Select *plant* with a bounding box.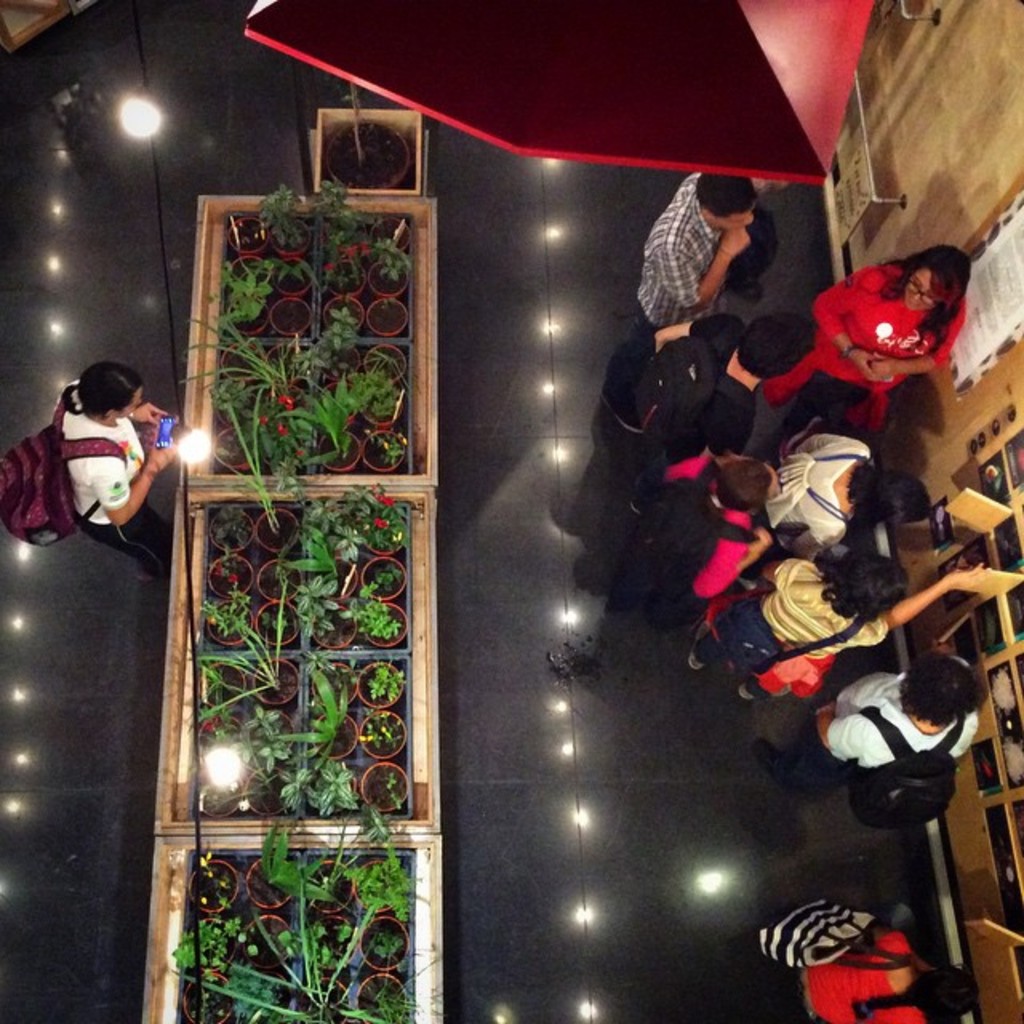
179/638/291/714.
